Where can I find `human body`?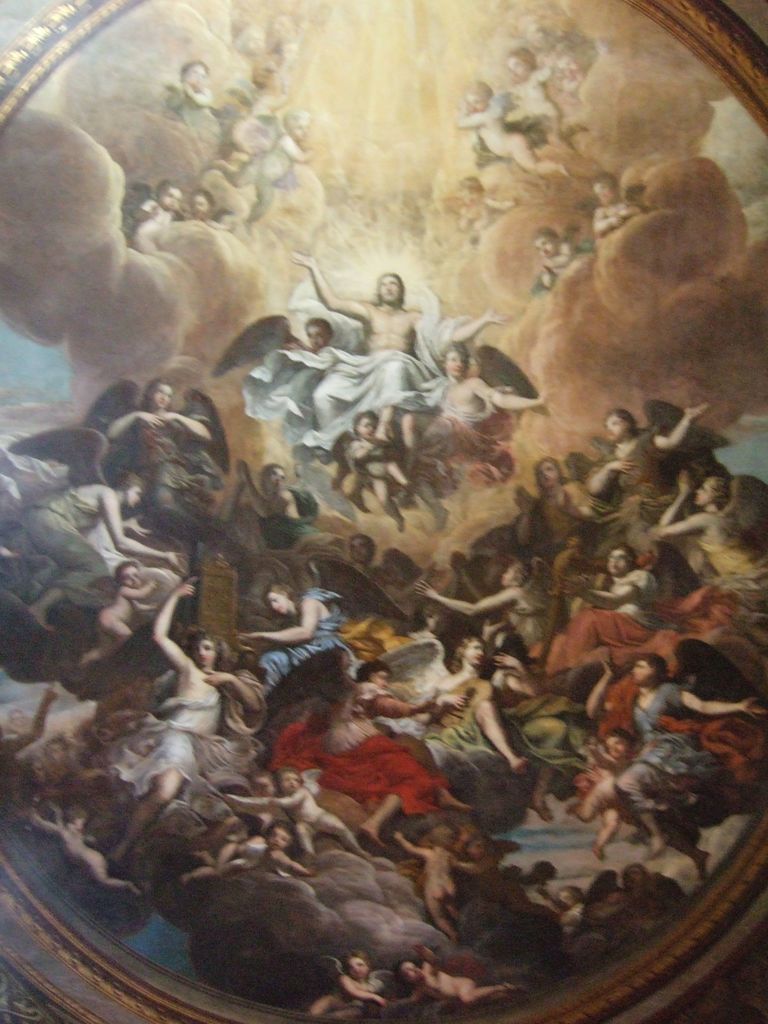
You can find it at {"left": 529, "top": 239, "right": 578, "bottom": 280}.
